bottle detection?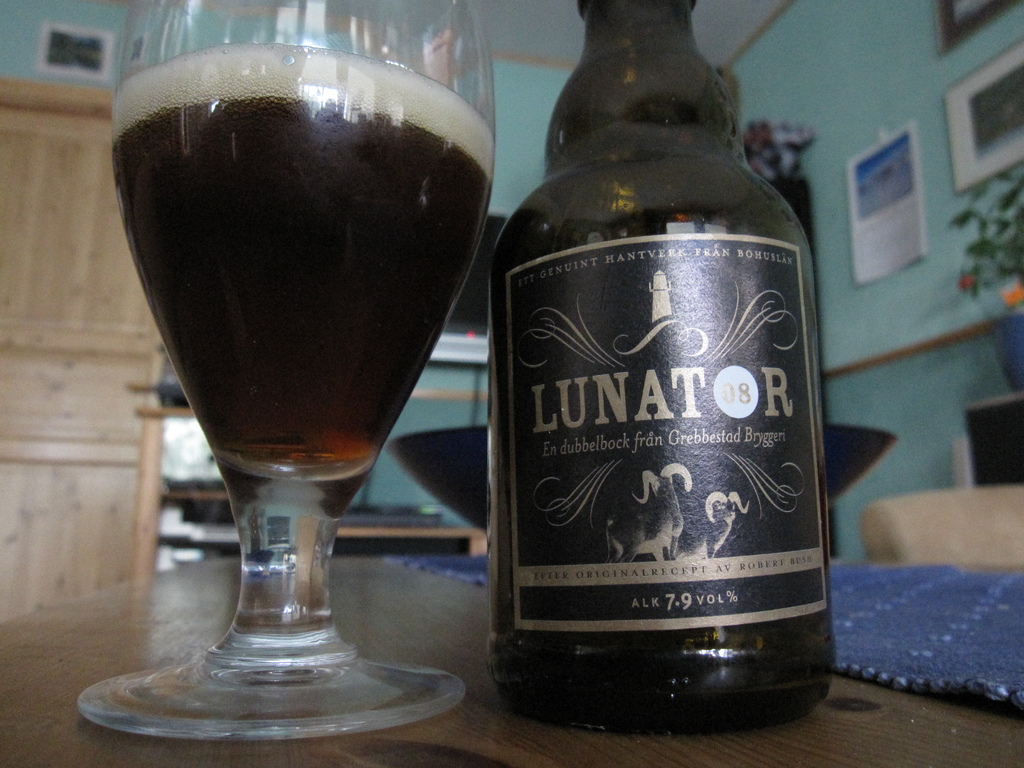
crop(469, 1, 847, 728)
